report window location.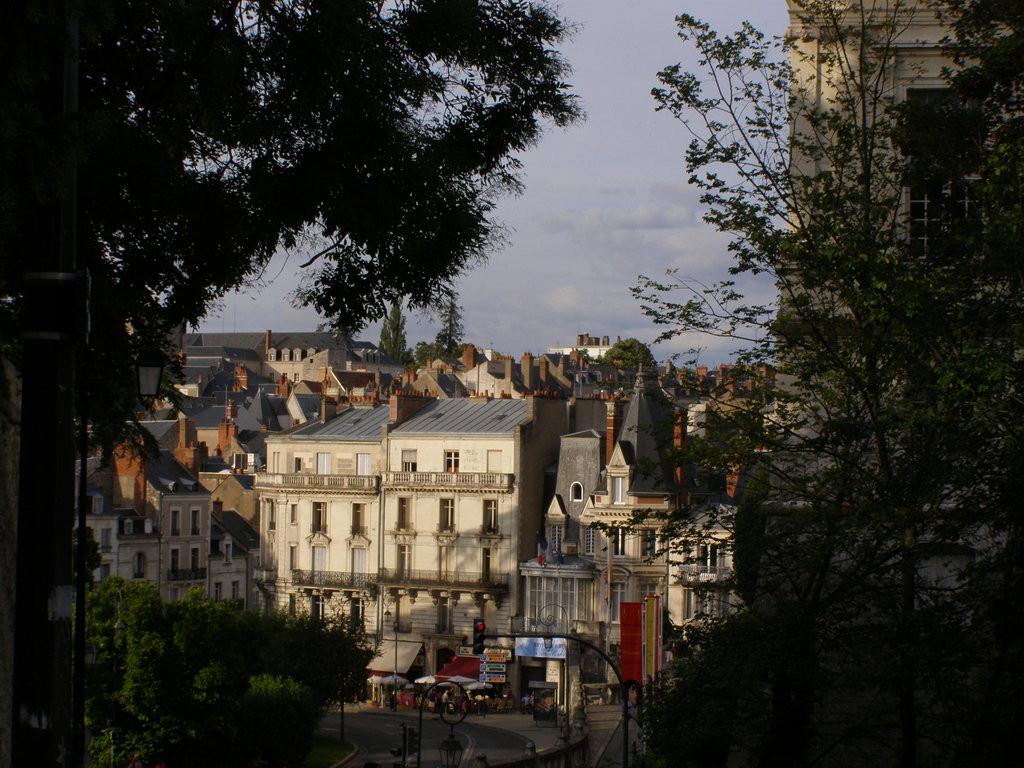
Report: box=[191, 546, 201, 573].
